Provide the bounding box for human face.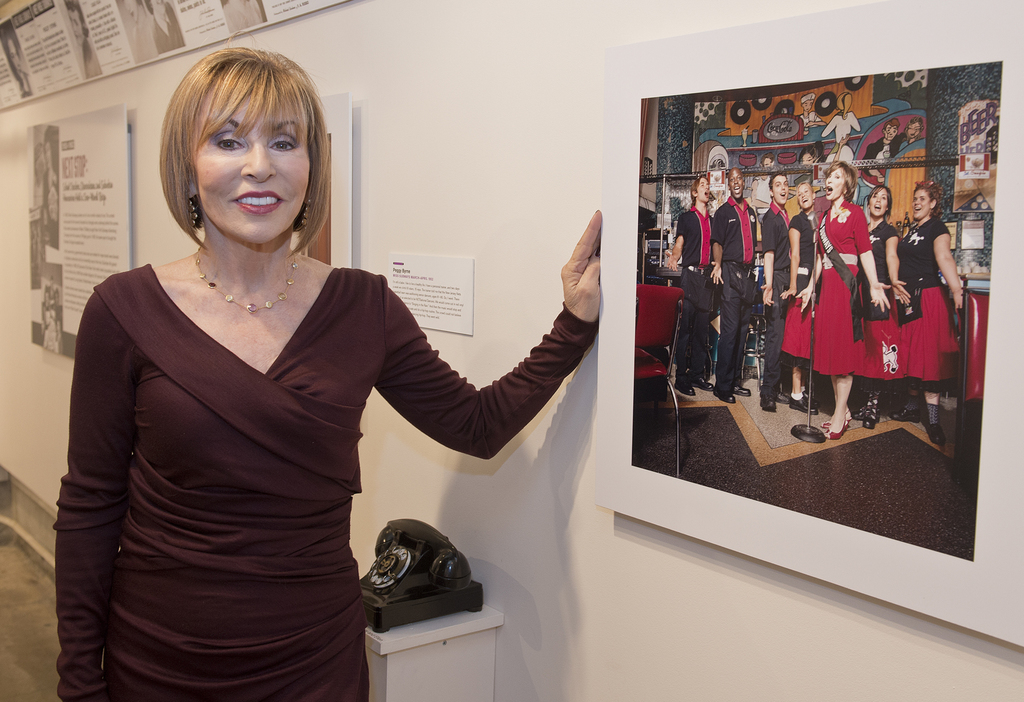
762, 156, 774, 169.
